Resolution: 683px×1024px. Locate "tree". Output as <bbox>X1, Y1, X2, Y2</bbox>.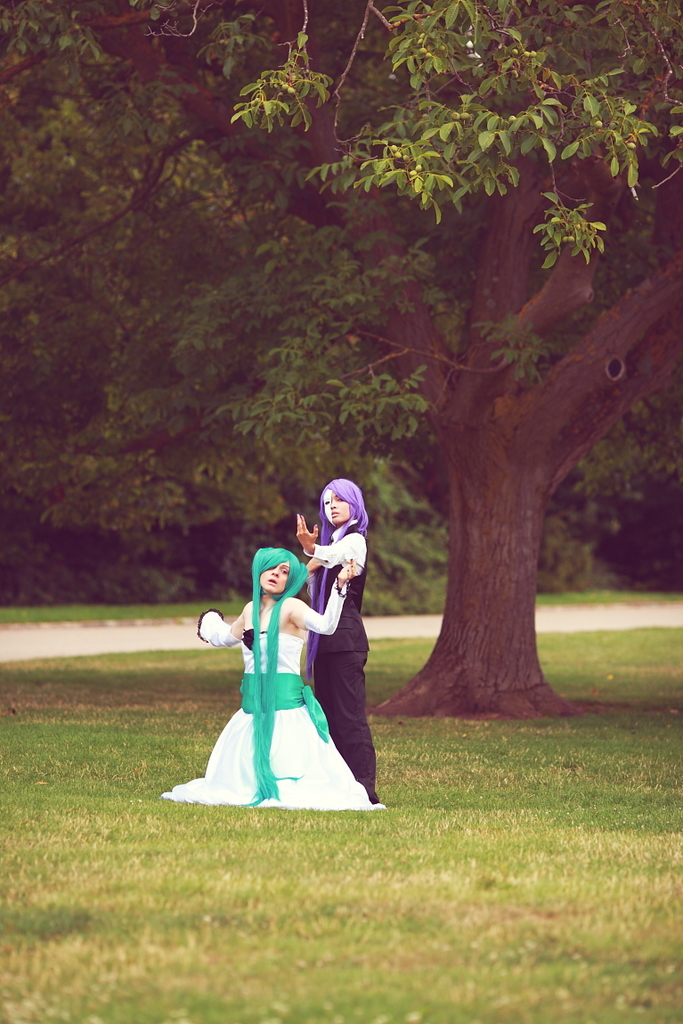
<bbox>0, 0, 682, 724</bbox>.
